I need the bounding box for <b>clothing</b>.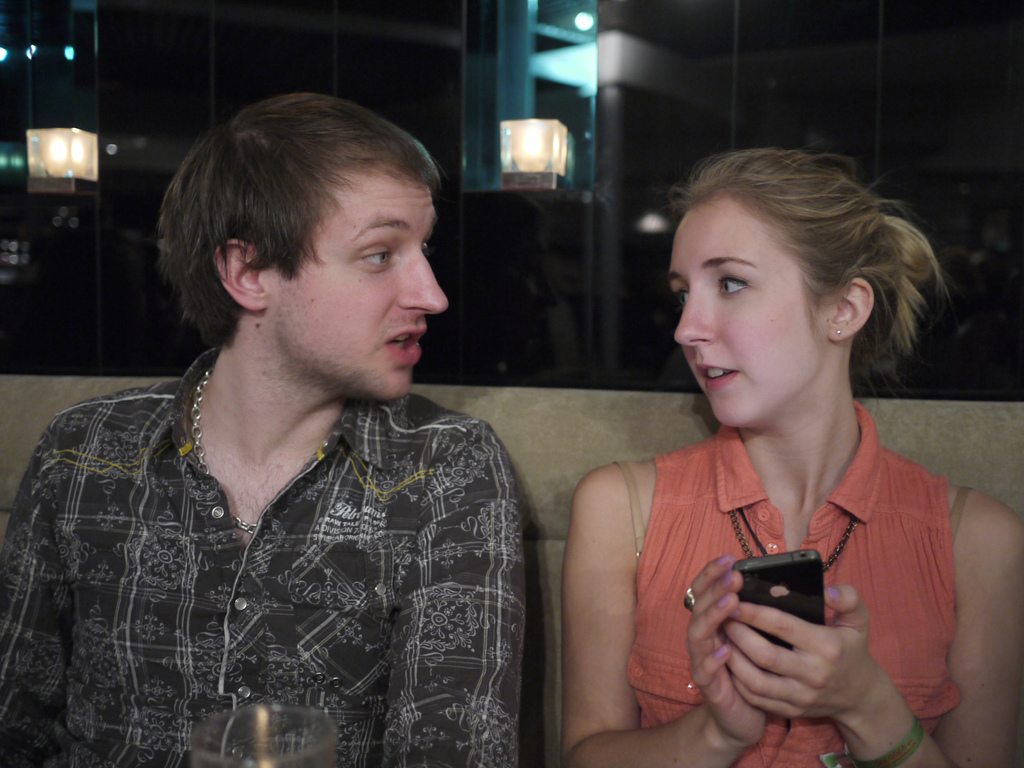
Here it is: BBox(623, 392, 964, 767).
